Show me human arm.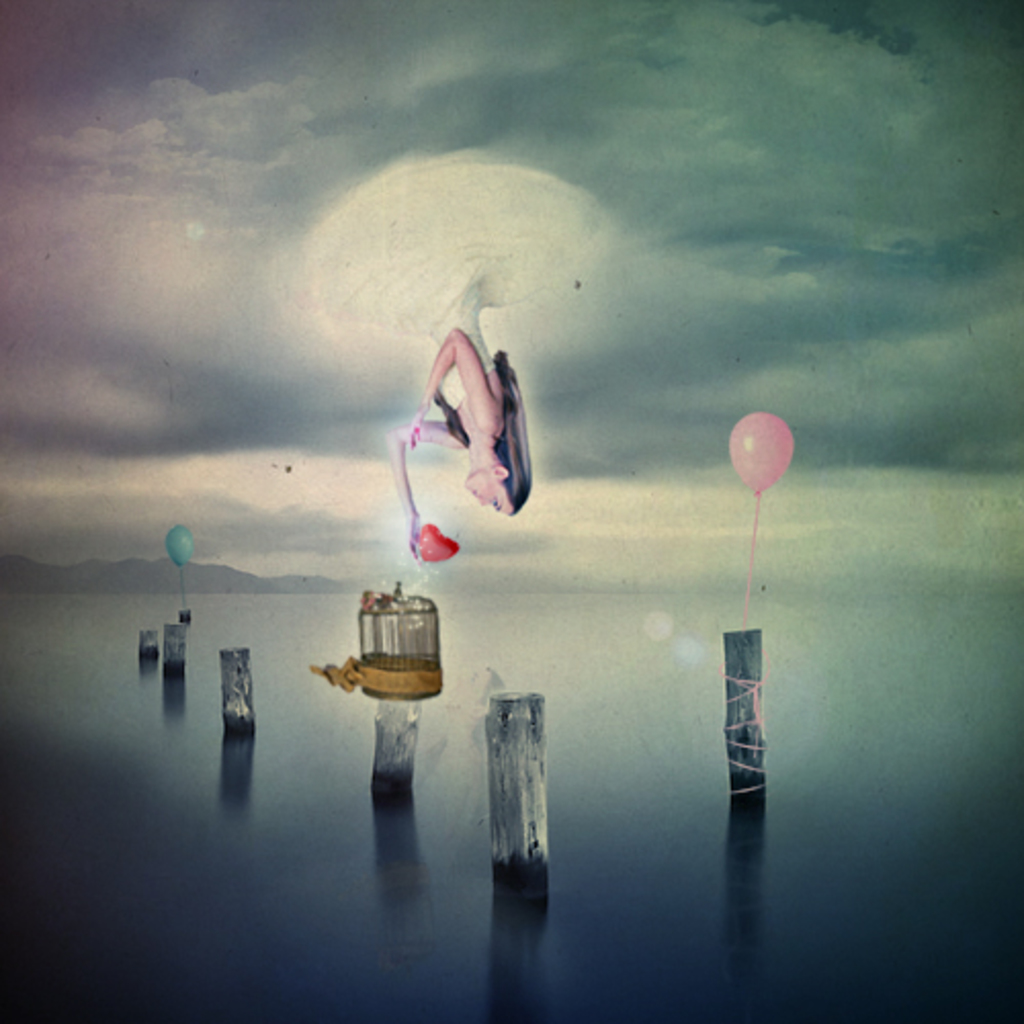
human arm is here: 403:328:508:442.
